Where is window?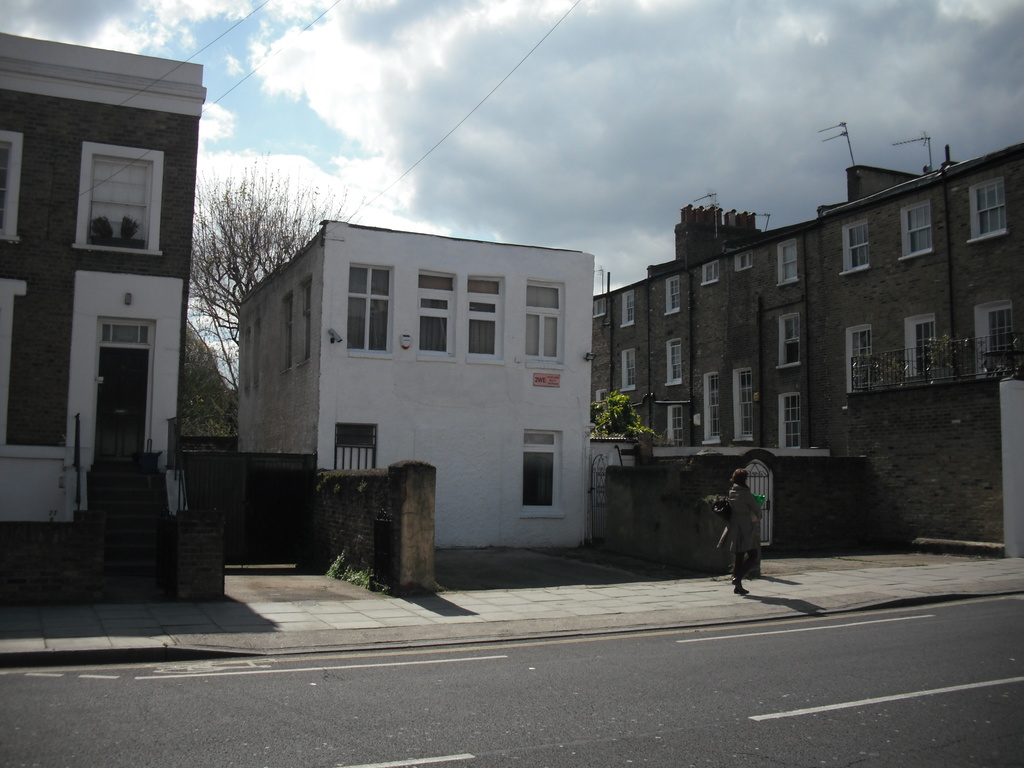
left=621, top=285, right=636, bottom=331.
